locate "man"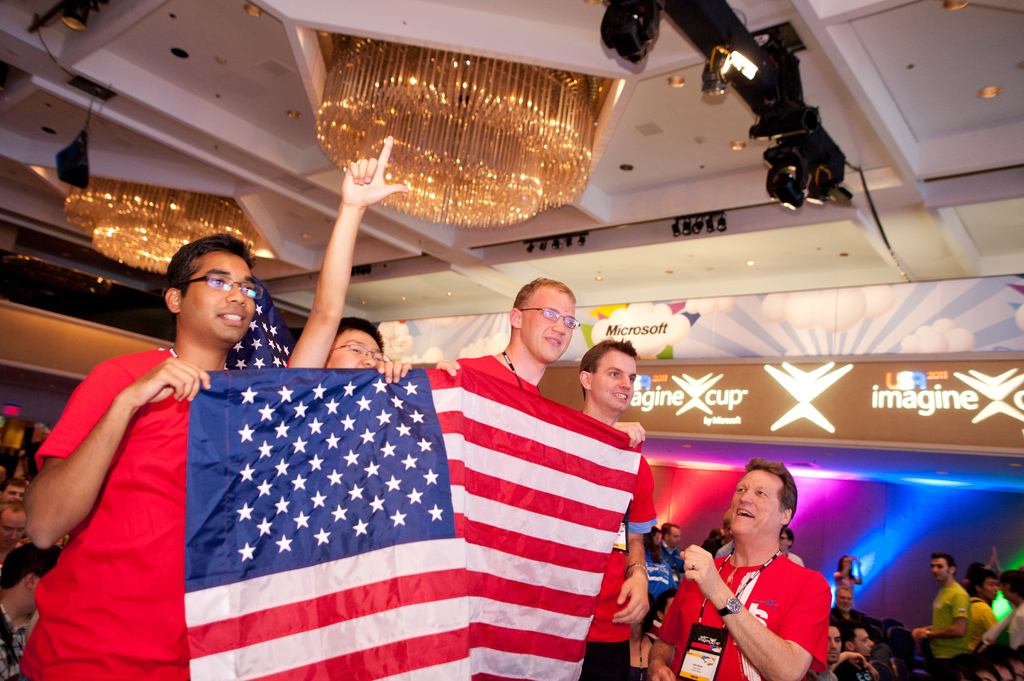
locate(652, 525, 687, 577)
